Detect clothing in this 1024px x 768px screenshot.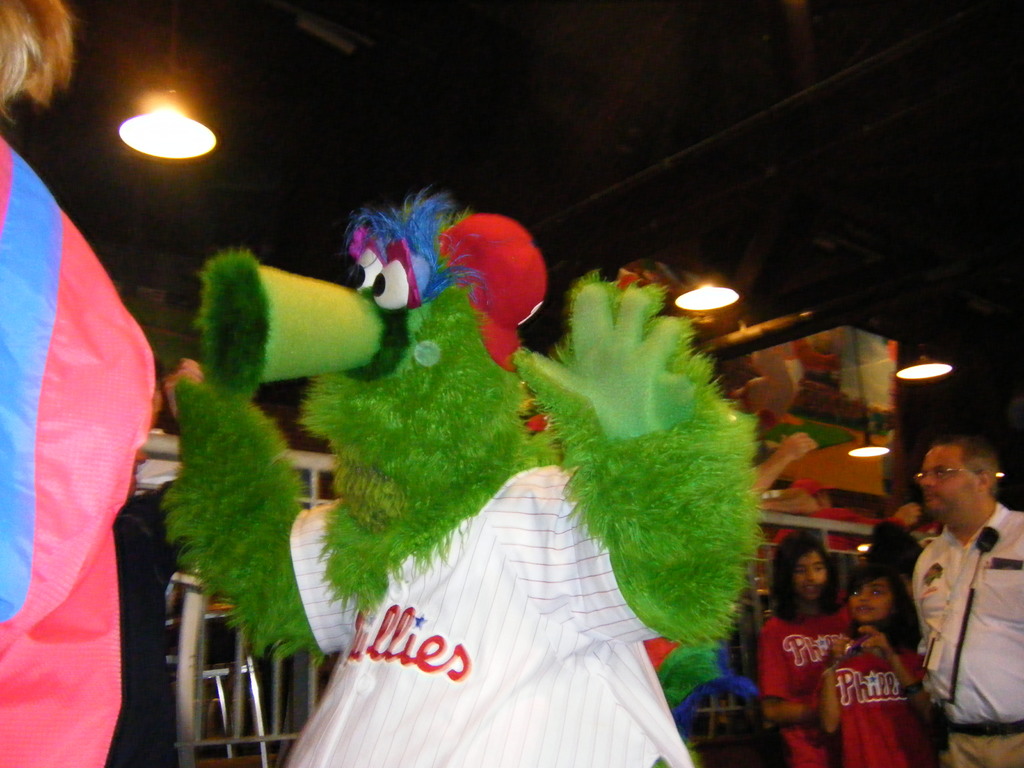
Detection: region(758, 608, 839, 767).
